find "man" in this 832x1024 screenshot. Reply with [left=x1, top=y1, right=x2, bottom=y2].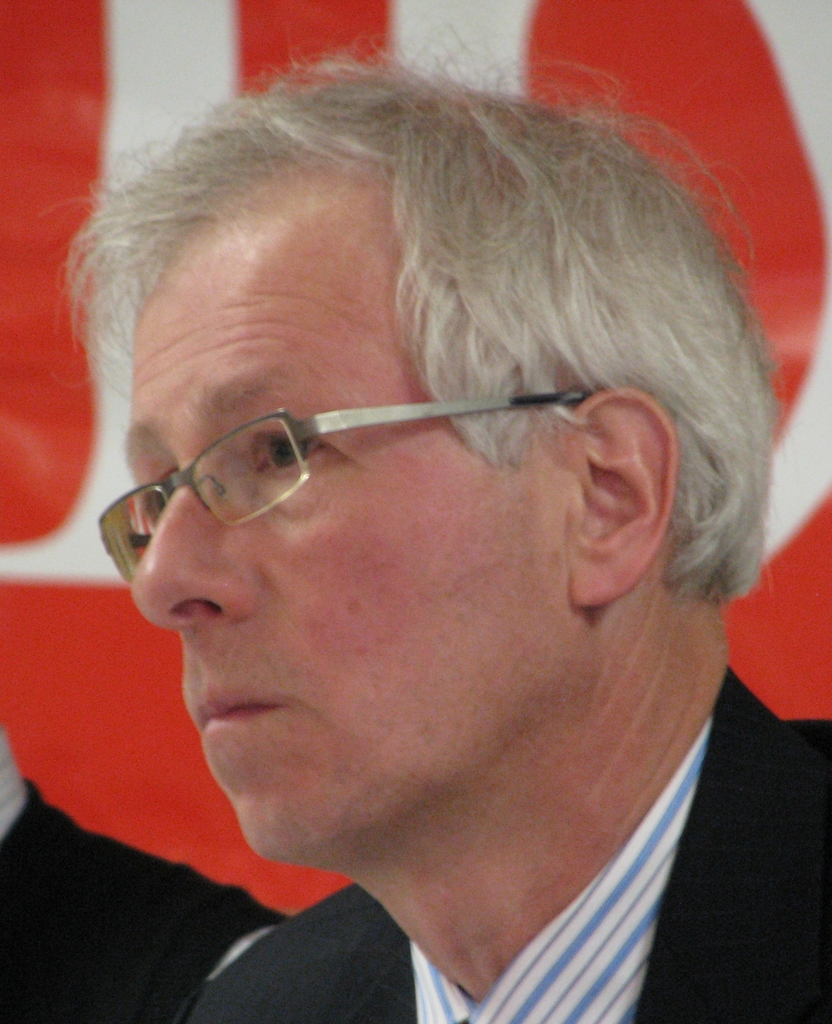
[left=0, top=733, right=290, bottom=1023].
